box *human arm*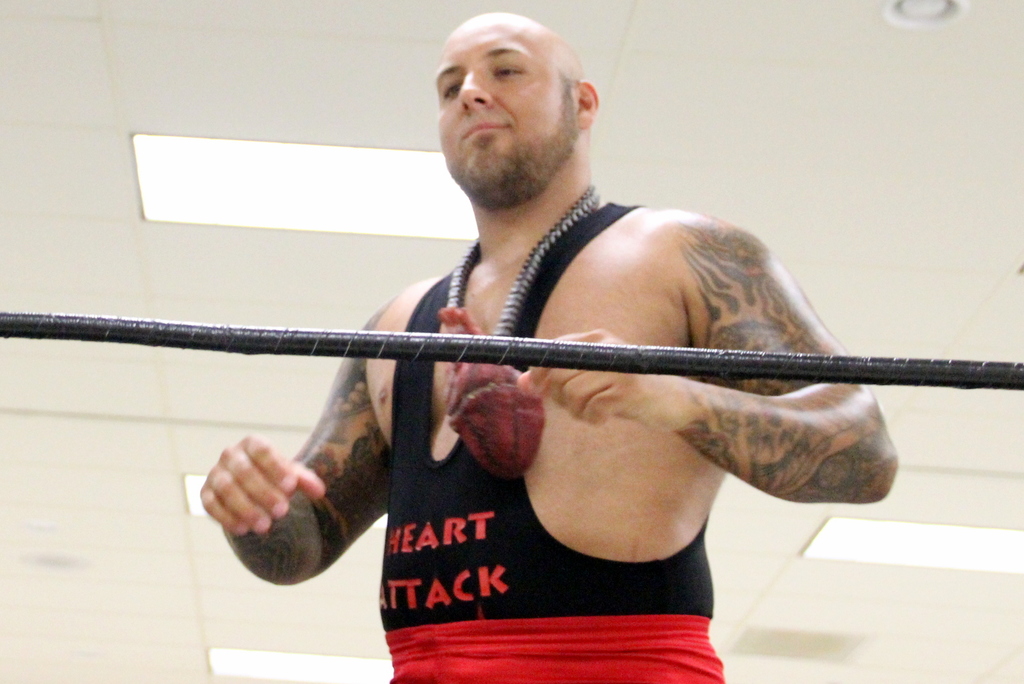
left=515, top=213, right=898, bottom=503
